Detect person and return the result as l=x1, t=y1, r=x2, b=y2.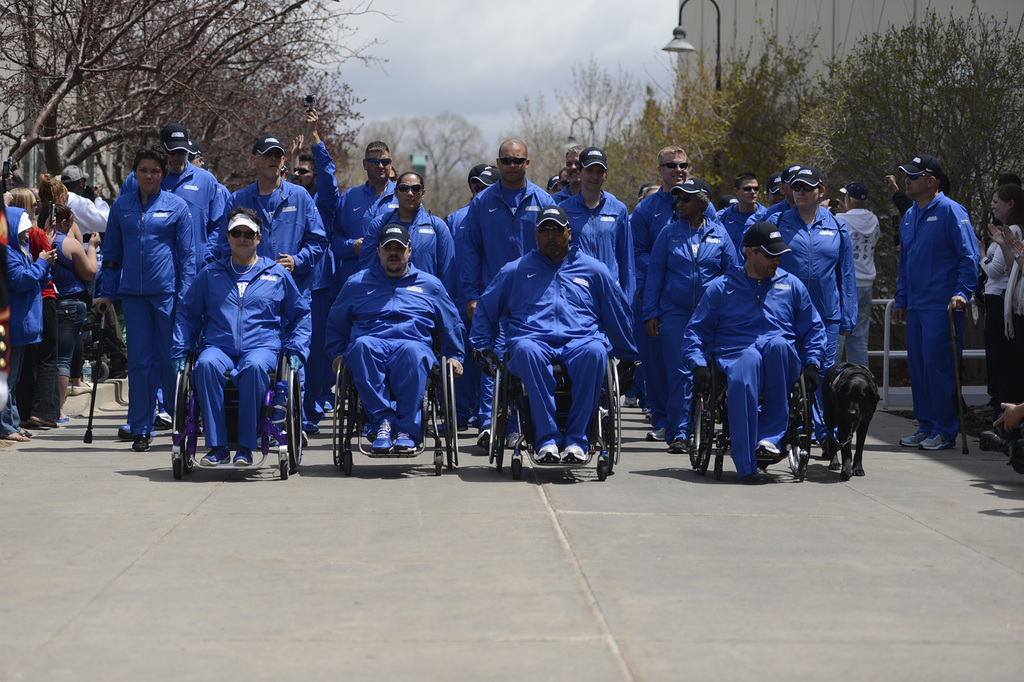
l=644, t=178, r=740, b=454.
